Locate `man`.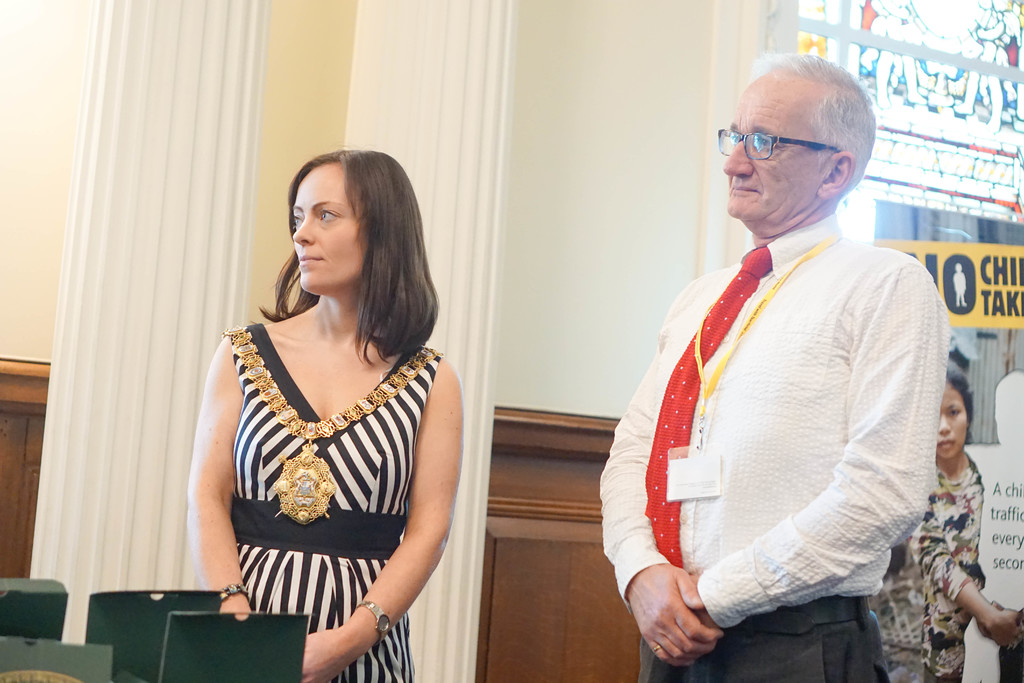
Bounding box: crop(613, 60, 956, 671).
